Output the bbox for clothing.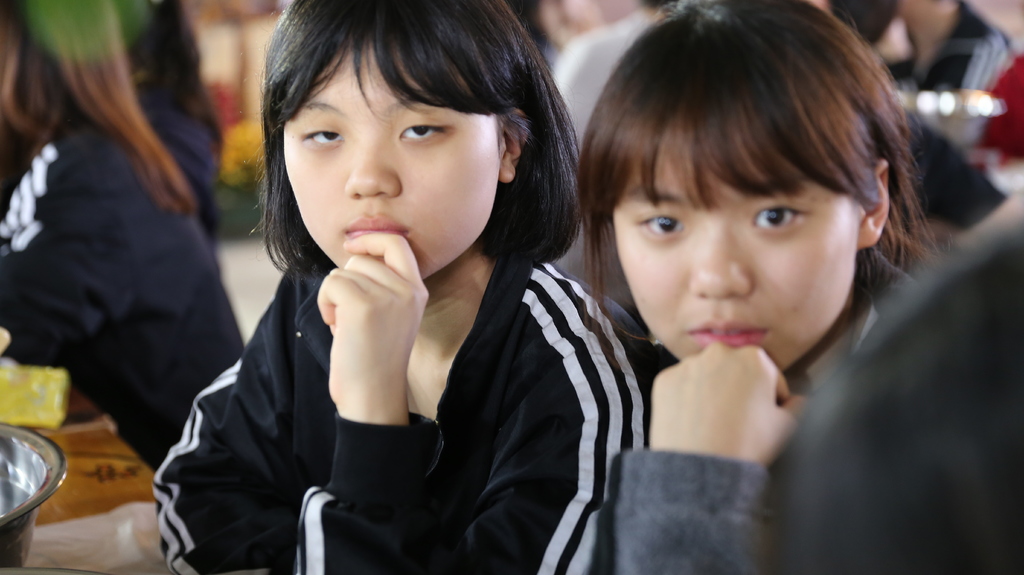
(618, 193, 1023, 574).
